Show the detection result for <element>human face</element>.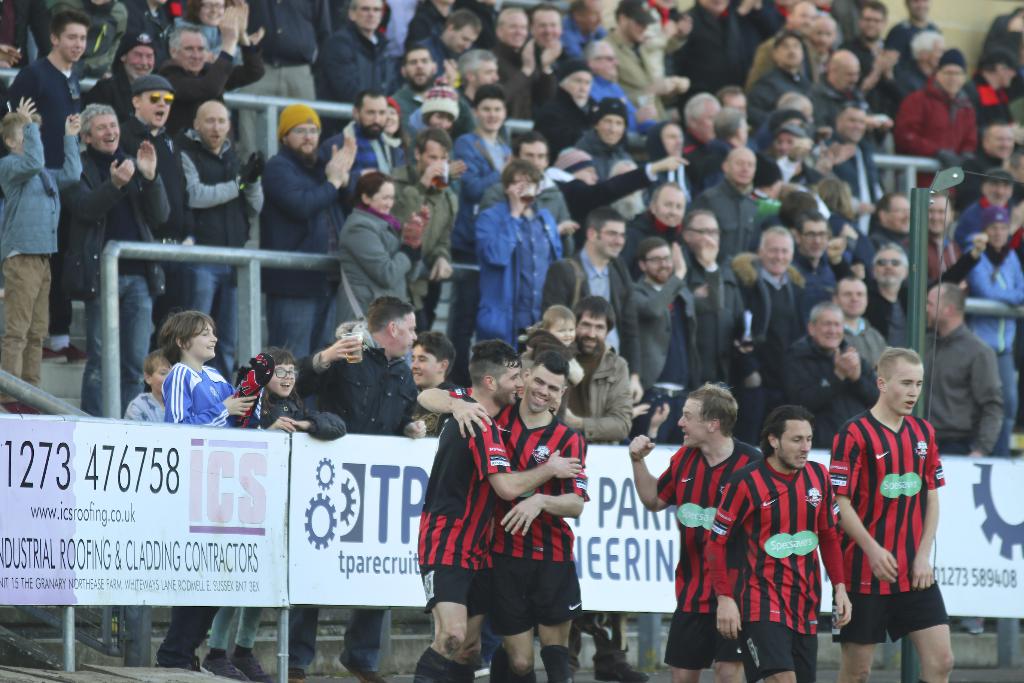
(655,251,674,278).
